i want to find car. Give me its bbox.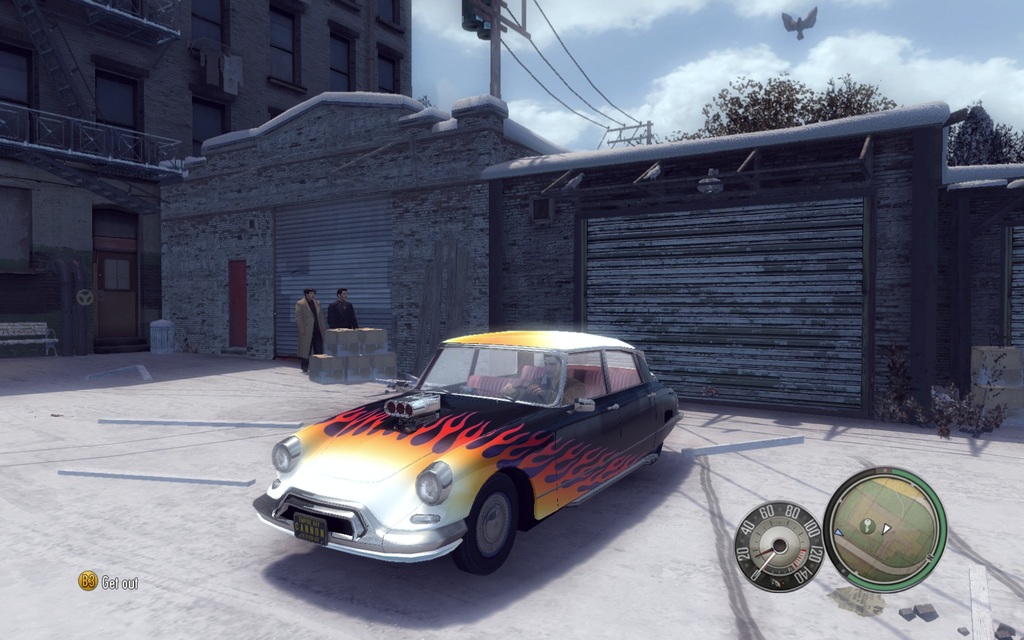
(255,323,684,566).
